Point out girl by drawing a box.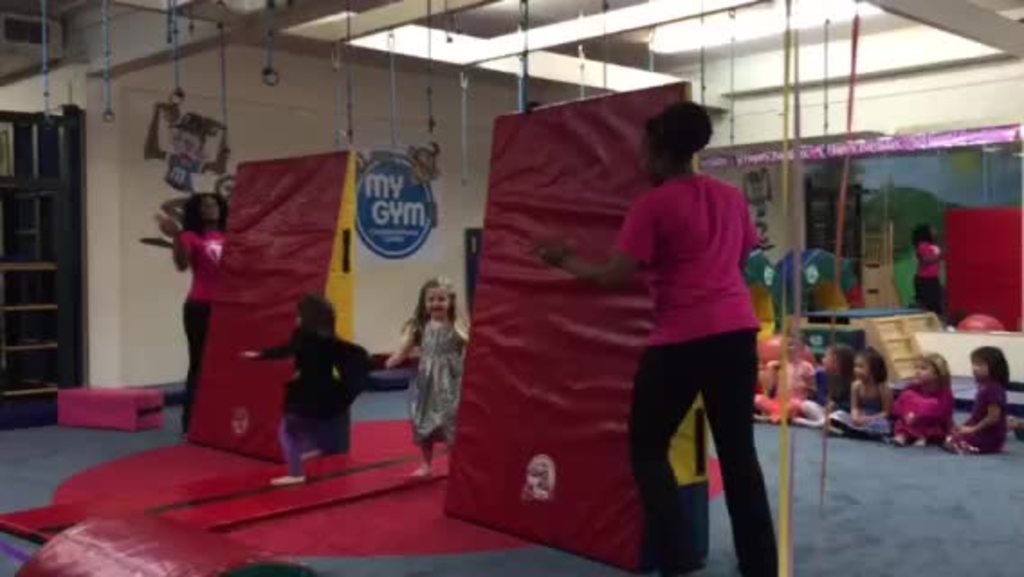
242/288/370/490.
